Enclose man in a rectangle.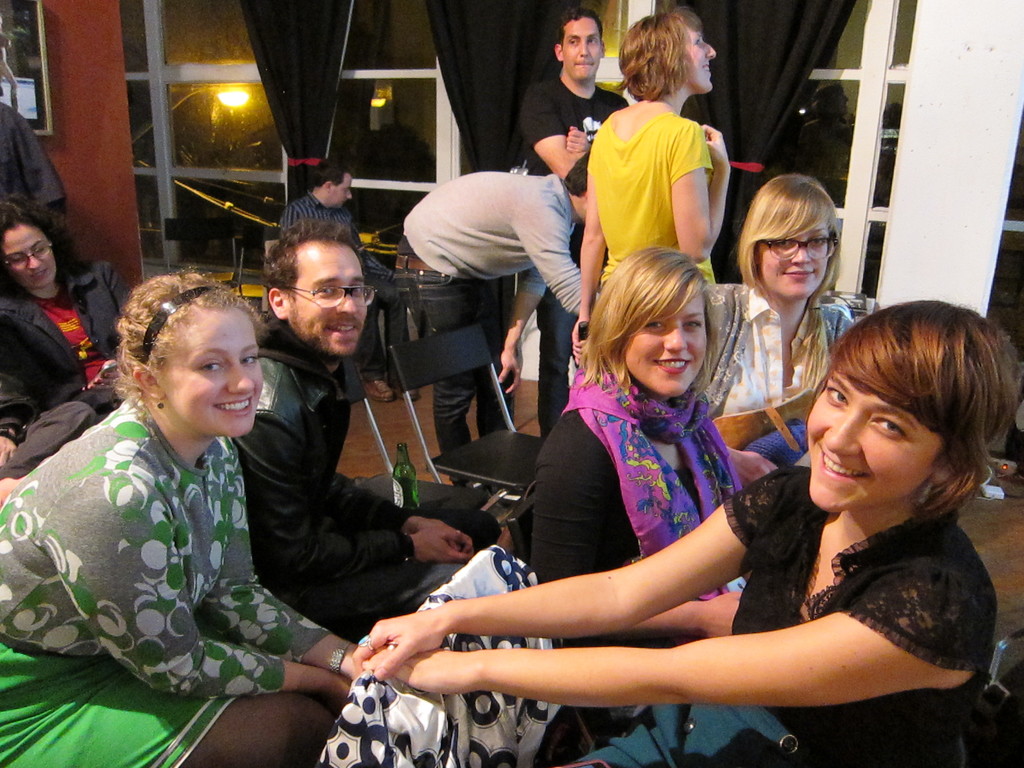
516 6 632 433.
